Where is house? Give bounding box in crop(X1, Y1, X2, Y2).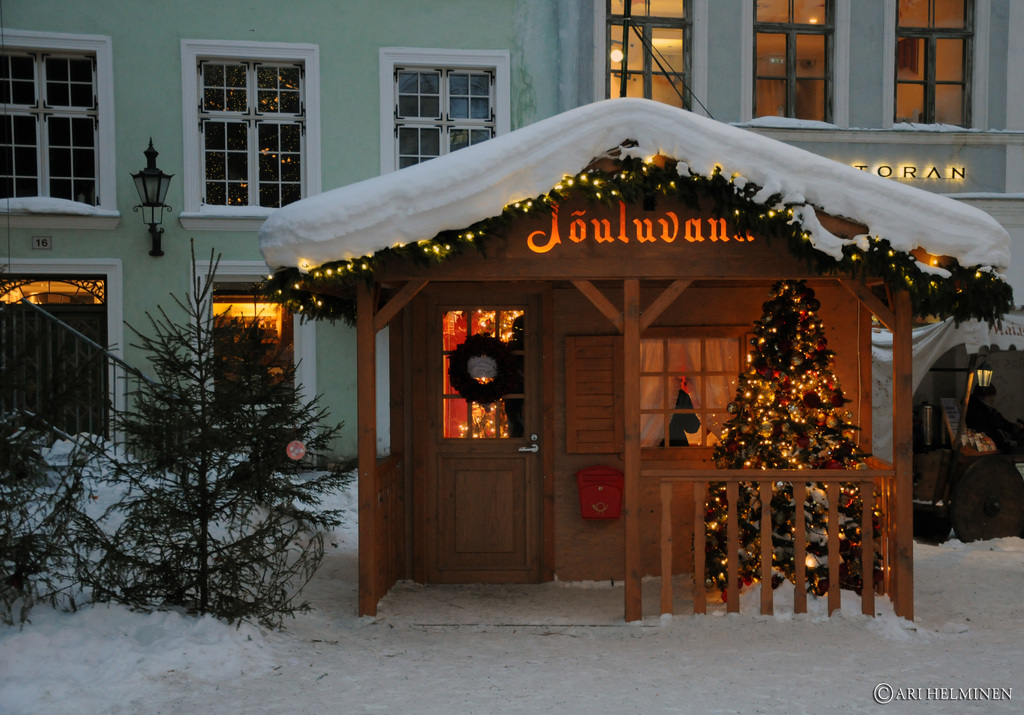
crop(0, 0, 1023, 612).
